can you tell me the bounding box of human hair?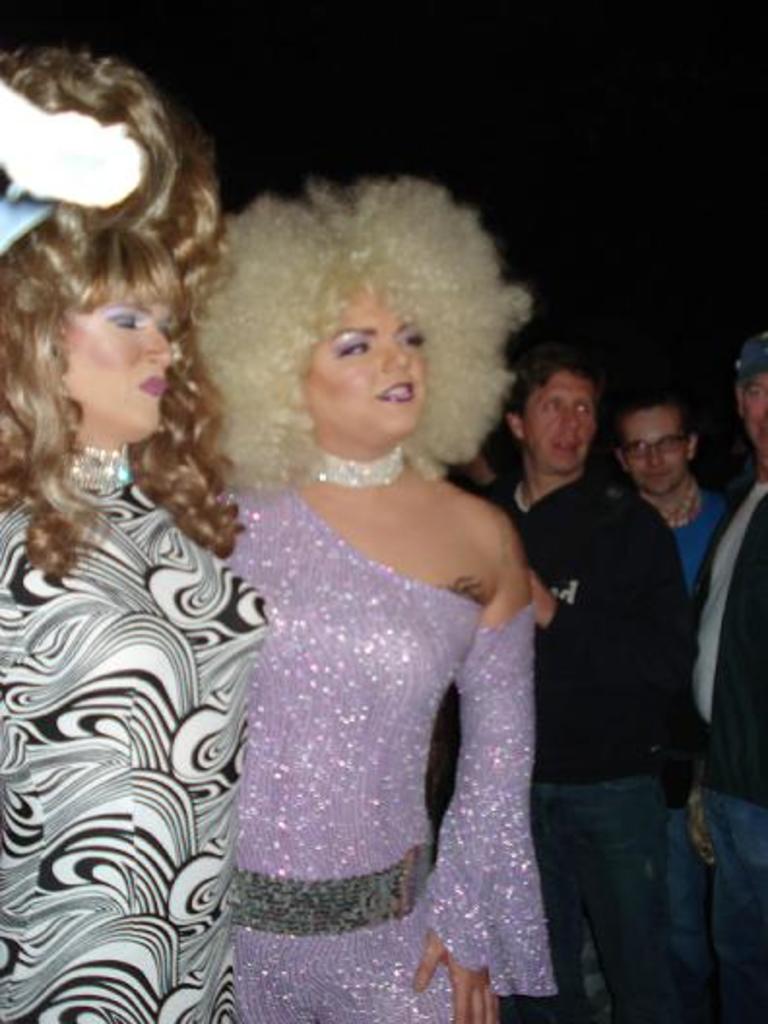
select_region(510, 359, 599, 421).
